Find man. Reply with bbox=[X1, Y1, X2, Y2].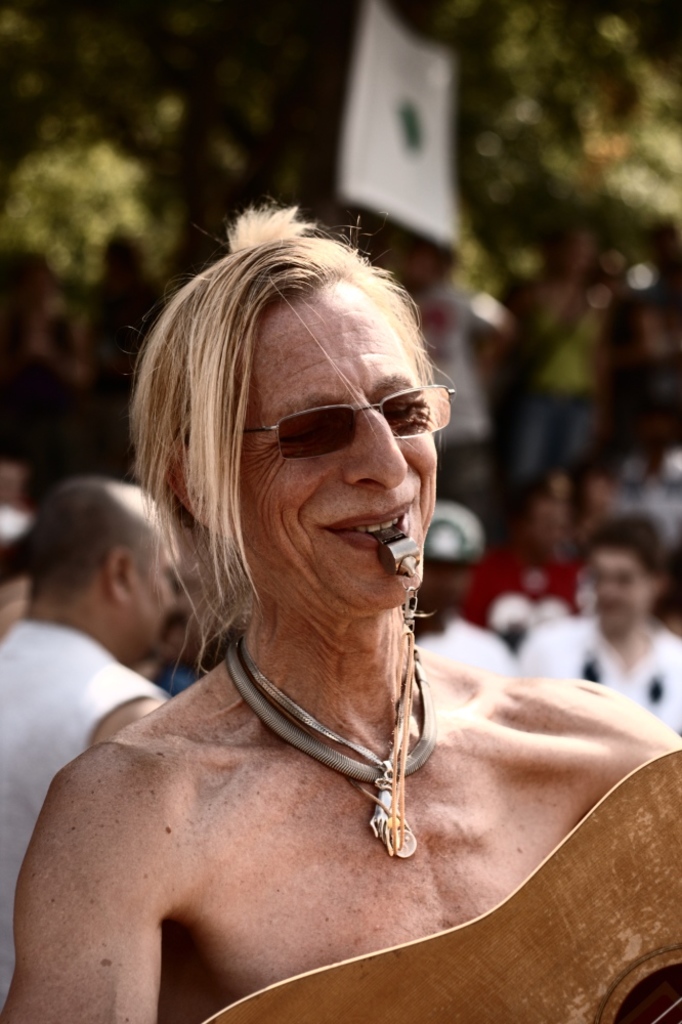
bbox=[0, 479, 163, 1023].
